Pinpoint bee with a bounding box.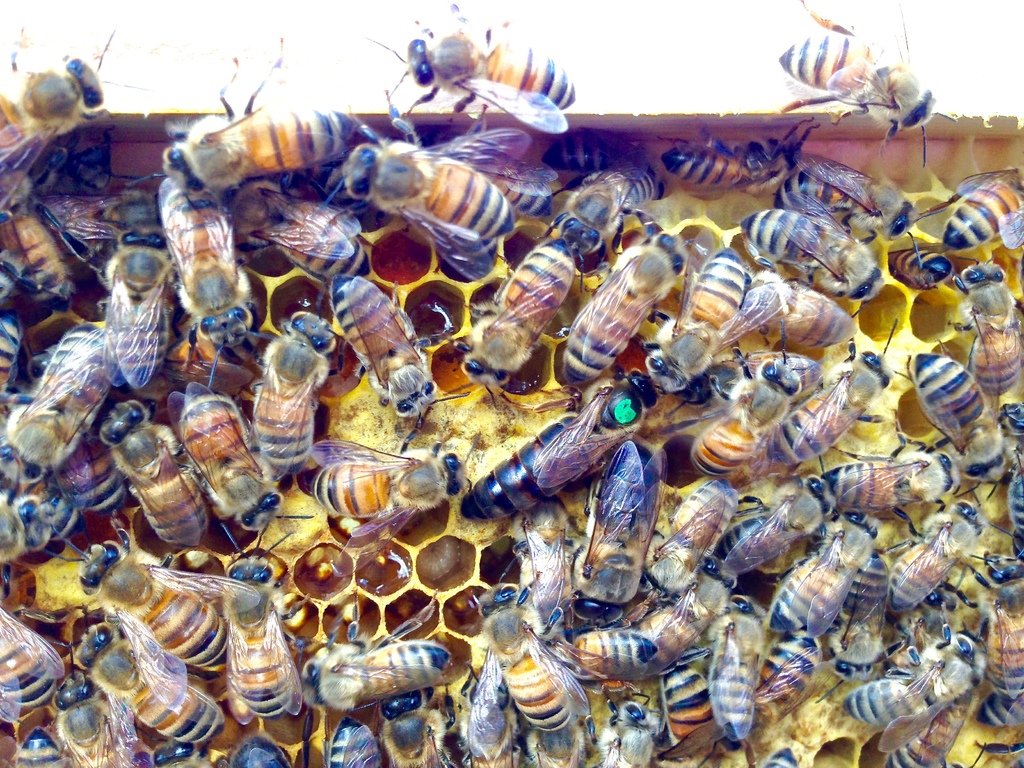
(227,183,359,280).
